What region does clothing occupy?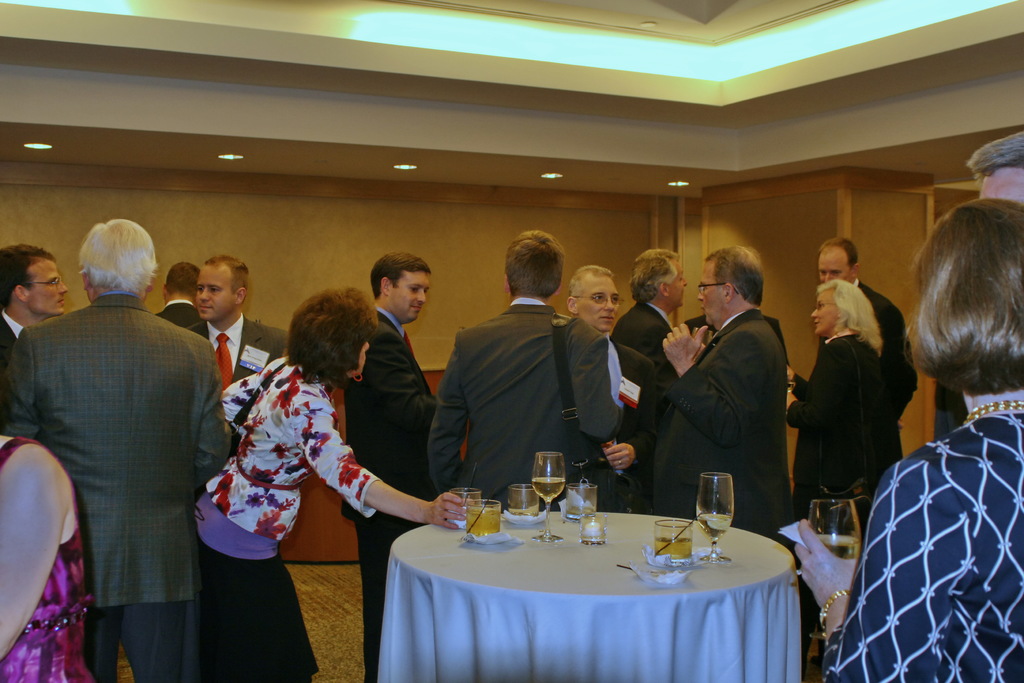
(left=652, top=306, right=784, bottom=547).
